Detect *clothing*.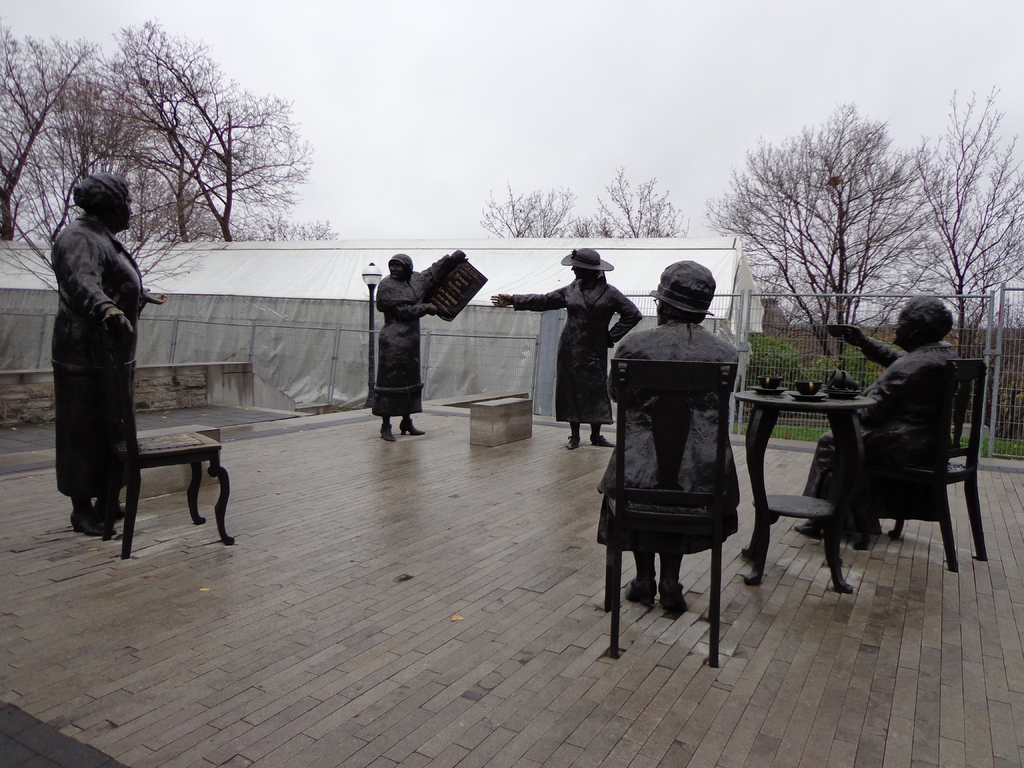
Detected at x1=372 y1=271 x2=440 y2=415.
